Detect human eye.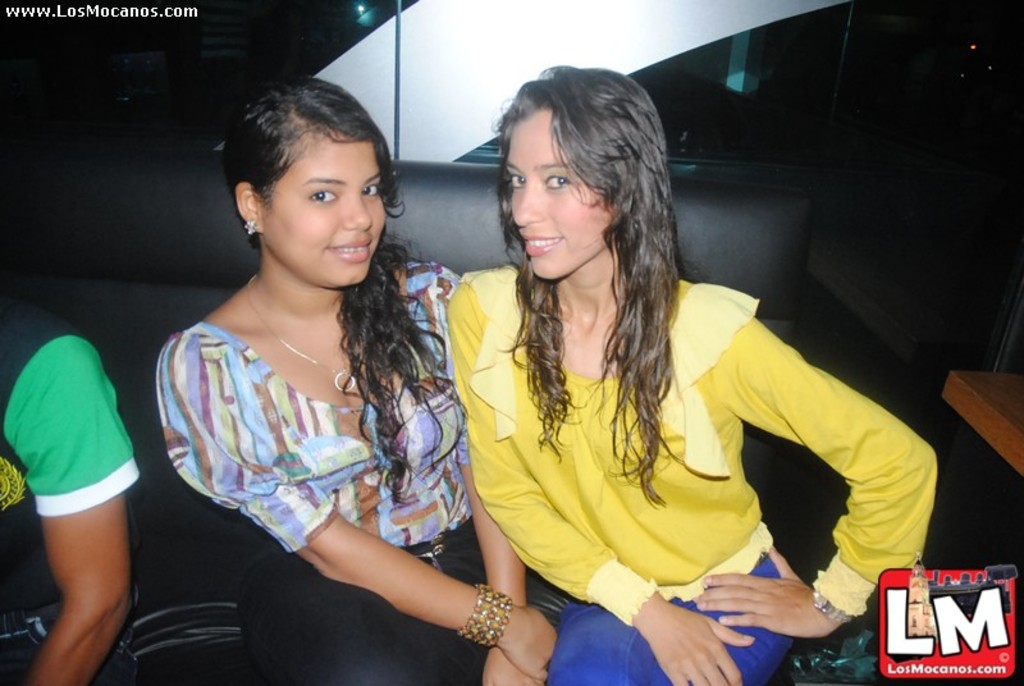
Detected at [311,188,335,203].
